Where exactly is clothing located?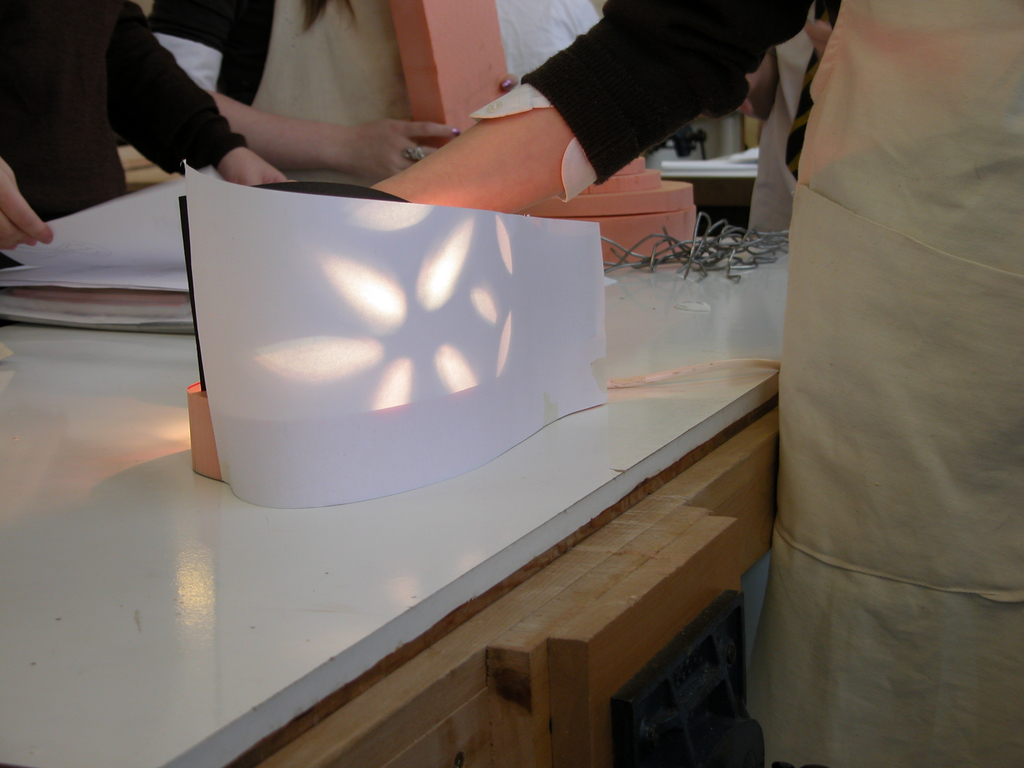
Its bounding box is select_region(752, 0, 1023, 708).
